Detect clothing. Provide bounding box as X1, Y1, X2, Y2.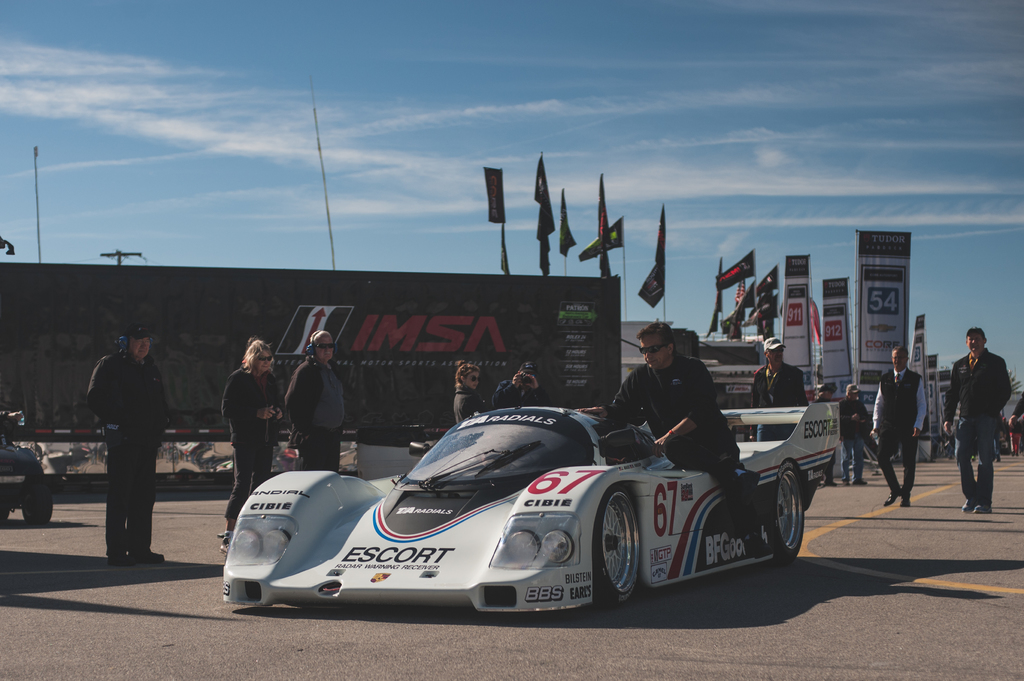
280, 351, 351, 468.
